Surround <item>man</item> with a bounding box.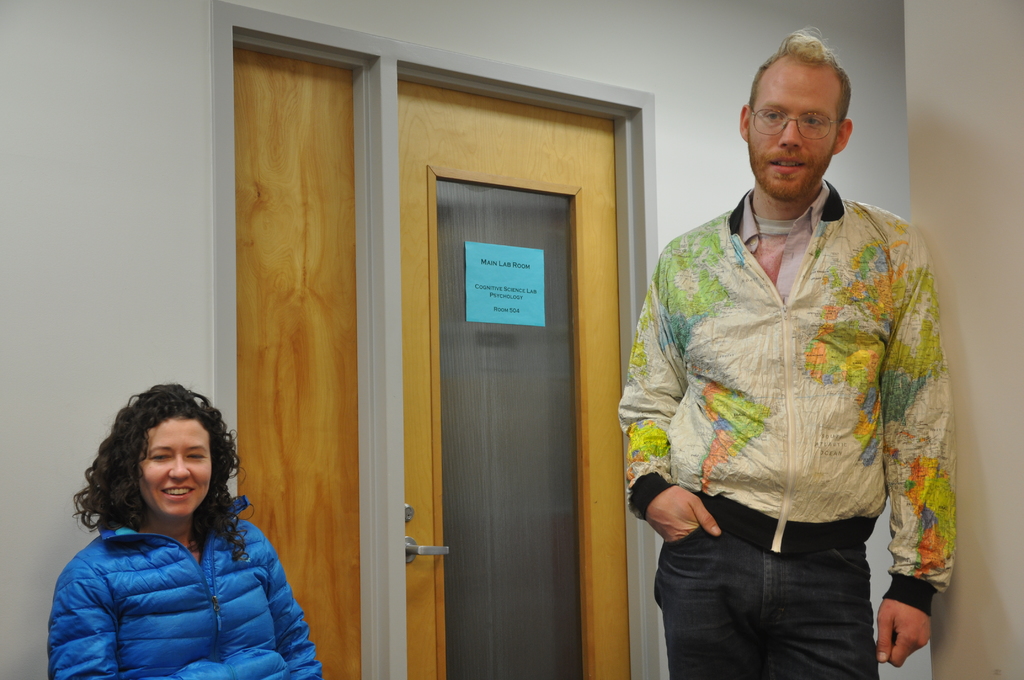
<box>625,41,959,672</box>.
